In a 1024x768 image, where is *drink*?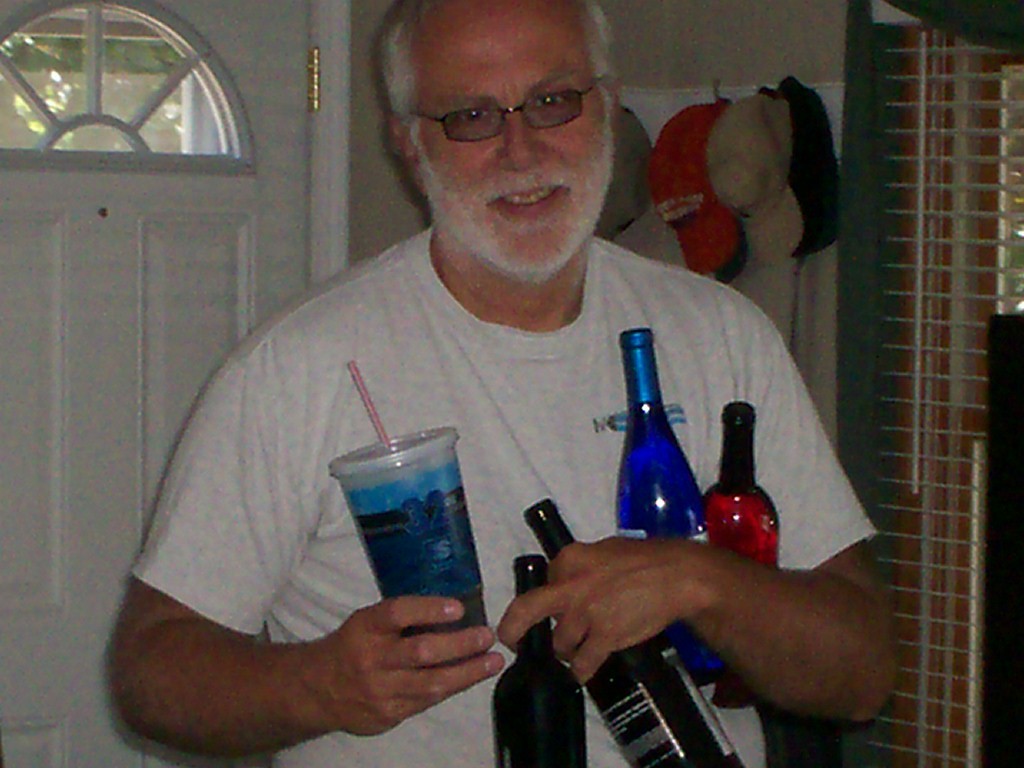
(x1=615, y1=334, x2=707, y2=669).
